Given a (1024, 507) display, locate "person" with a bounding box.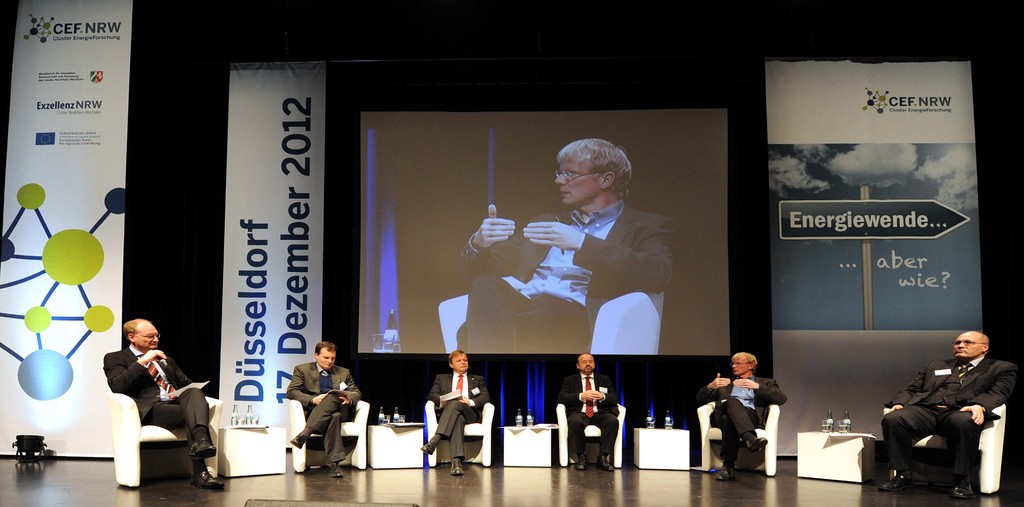
Located: bbox(424, 348, 489, 472).
